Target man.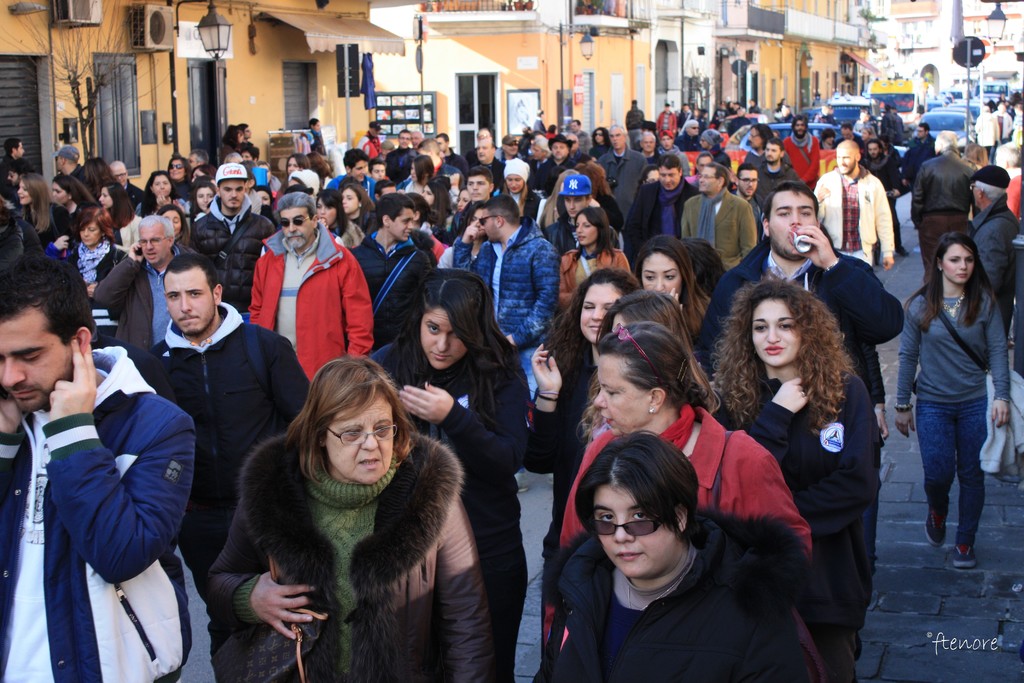
Target region: {"x1": 98, "y1": 215, "x2": 189, "y2": 350}.
